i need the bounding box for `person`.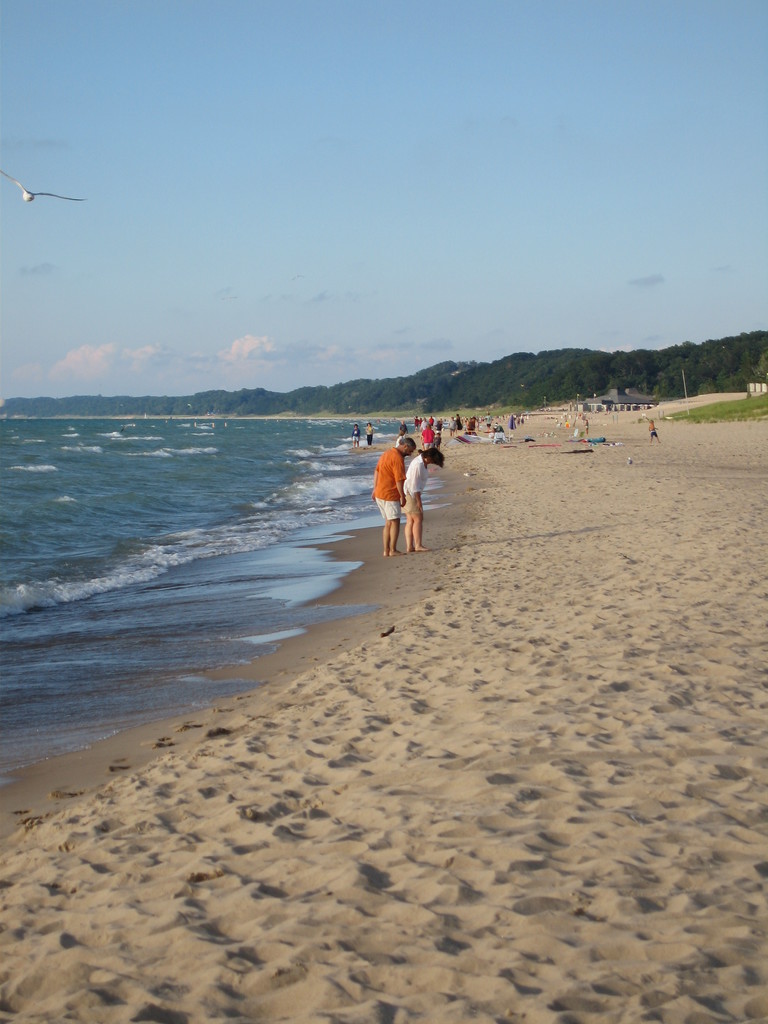
Here it is: box(372, 436, 415, 556).
